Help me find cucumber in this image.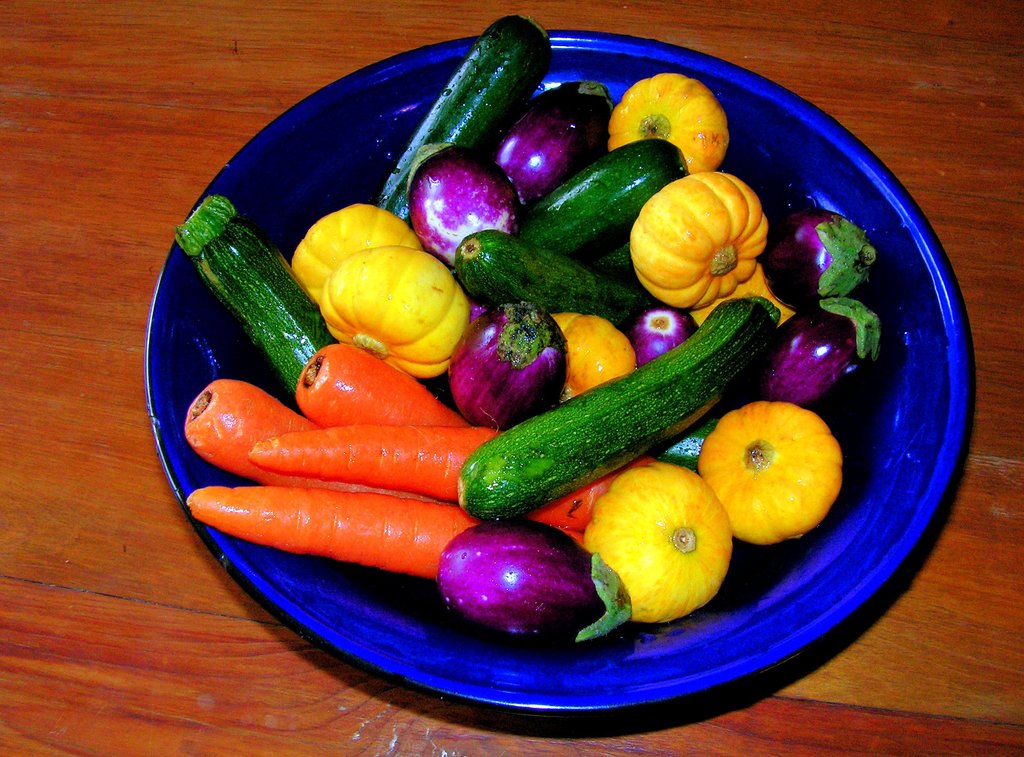
Found it: bbox(655, 410, 721, 469).
